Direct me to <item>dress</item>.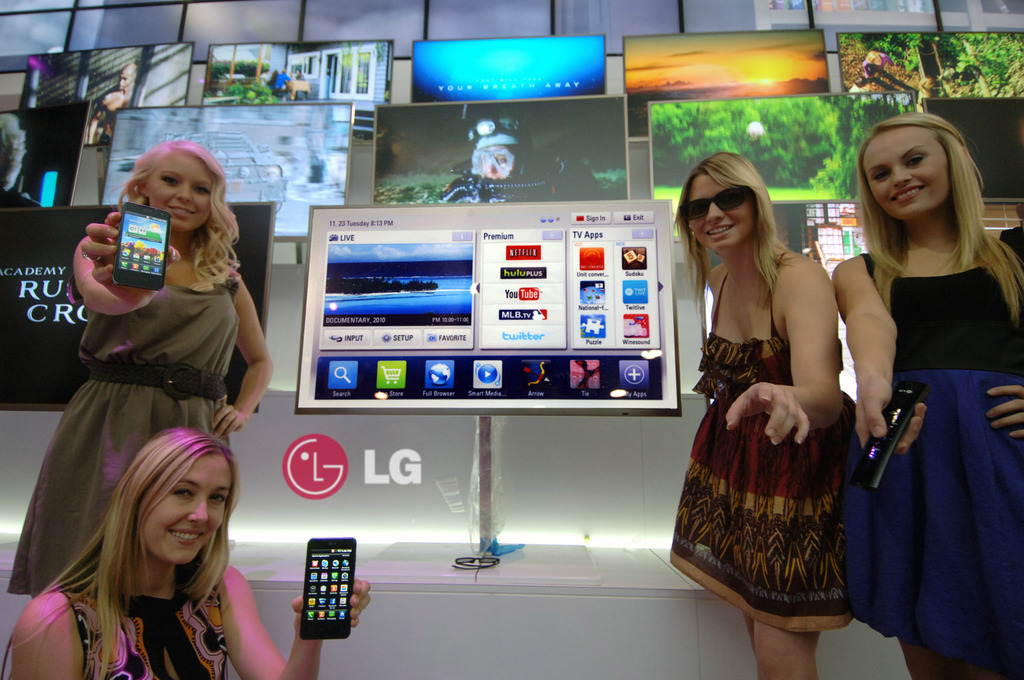
Direction: pyautogui.locateOnScreen(4, 277, 241, 601).
